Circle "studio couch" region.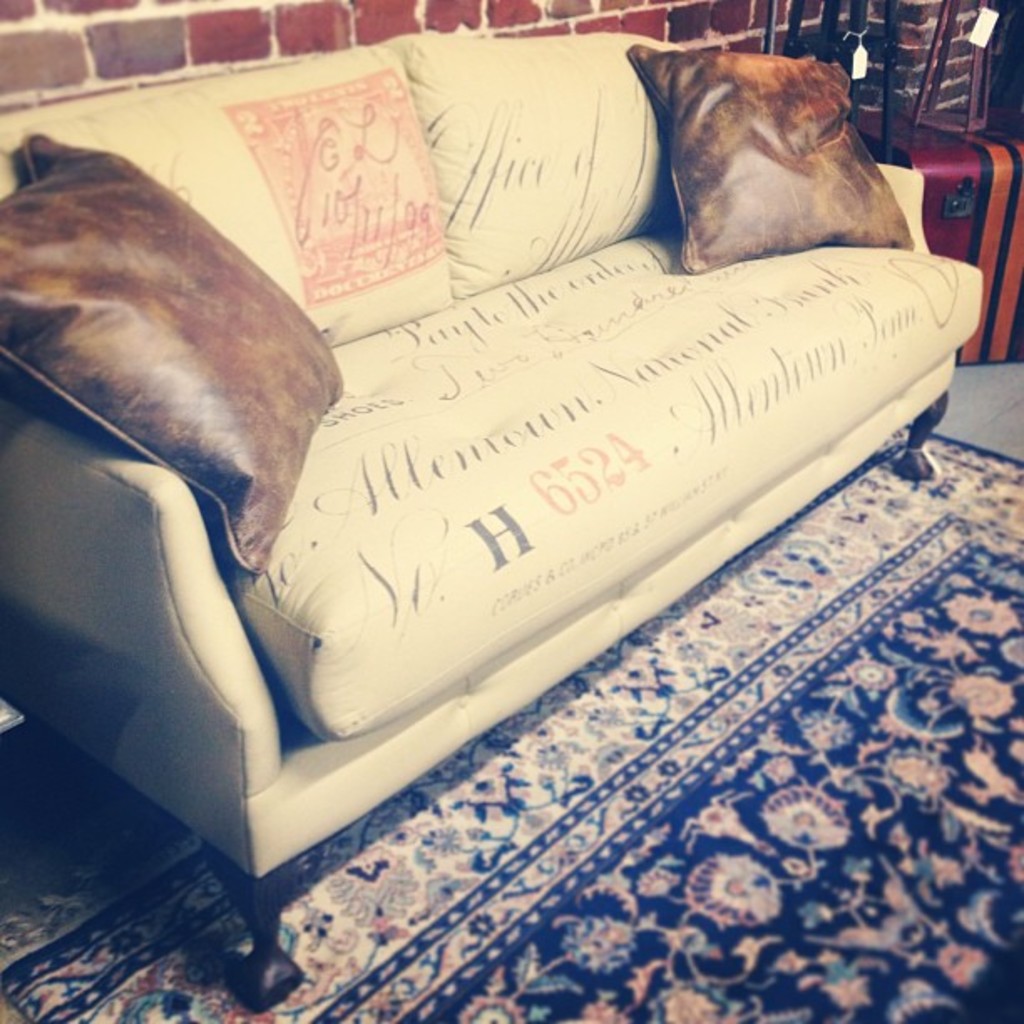
Region: <region>0, 27, 992, 1004</region>.
